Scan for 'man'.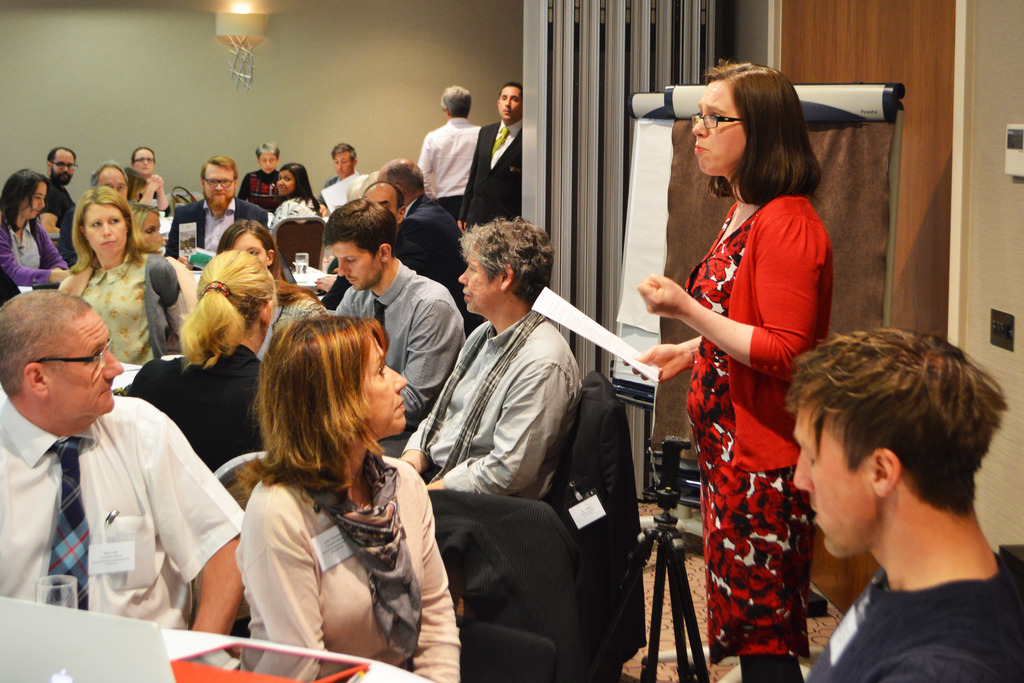
Scan result: x1=316, y1=183, x2=417, y2=308.
